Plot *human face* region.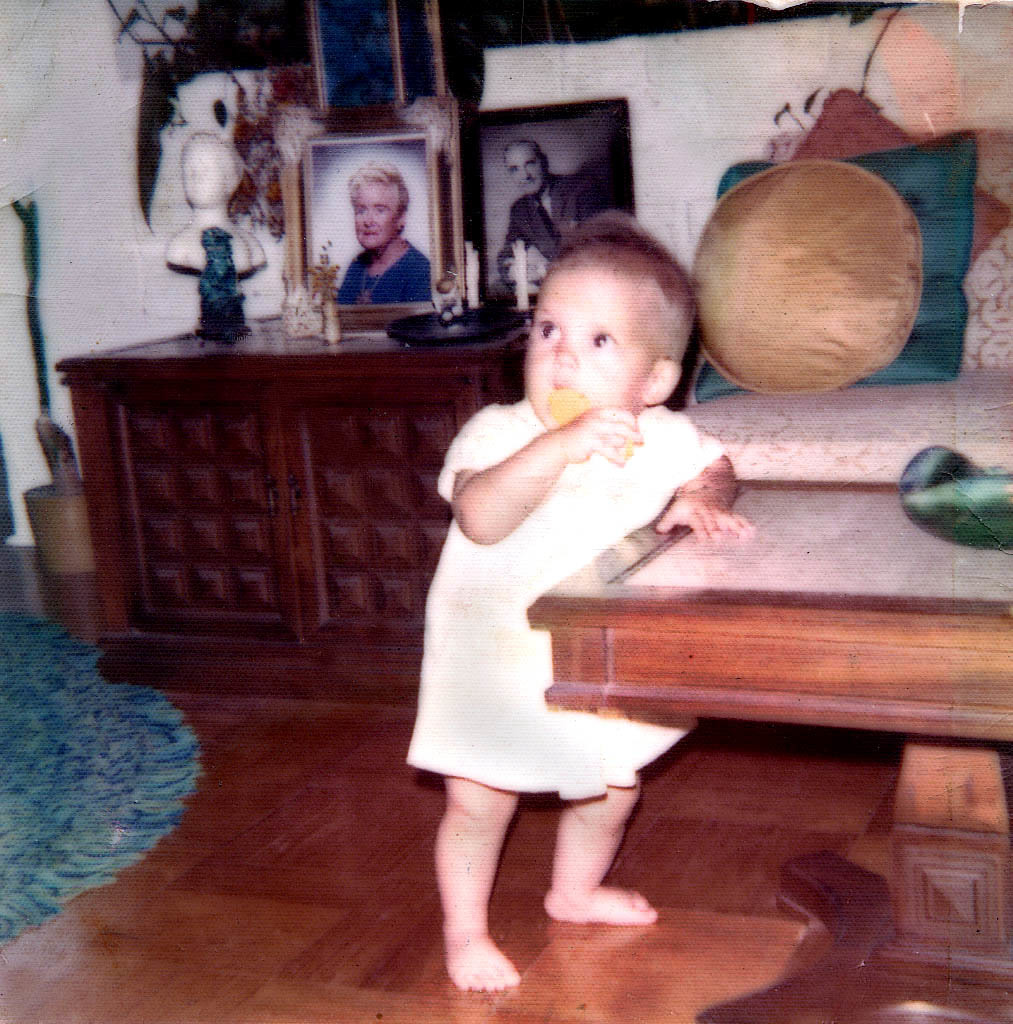
Plotted at [517, 230, 689, 418].
